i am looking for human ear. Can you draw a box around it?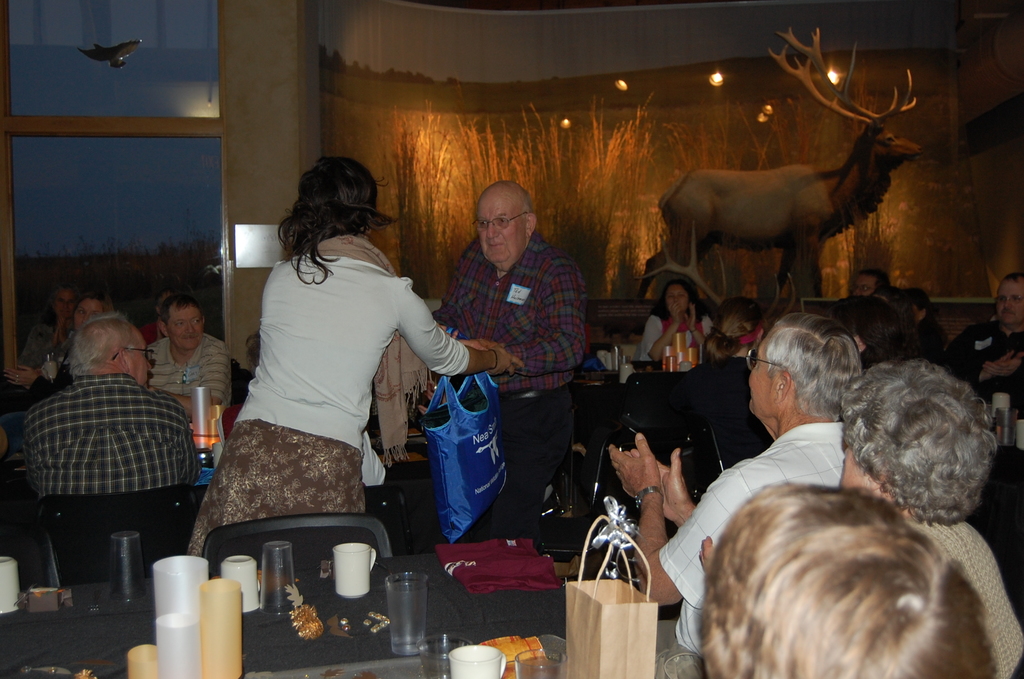
Sure, the bounding box is 778:368:792:402.
